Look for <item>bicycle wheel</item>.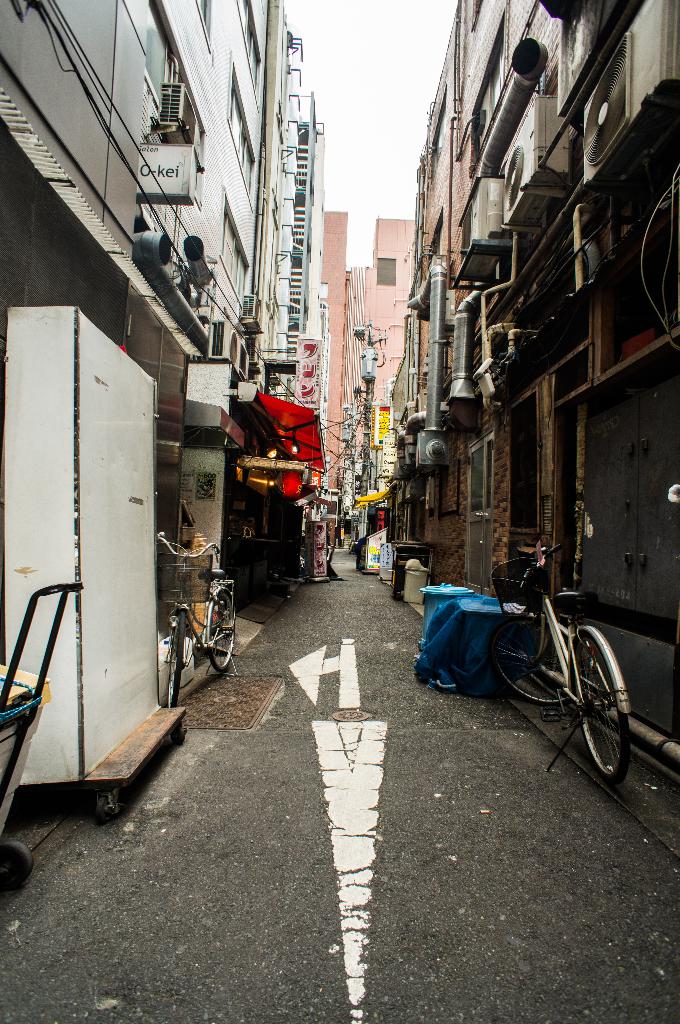
Found: bbox(553, 632, 647, 792).
